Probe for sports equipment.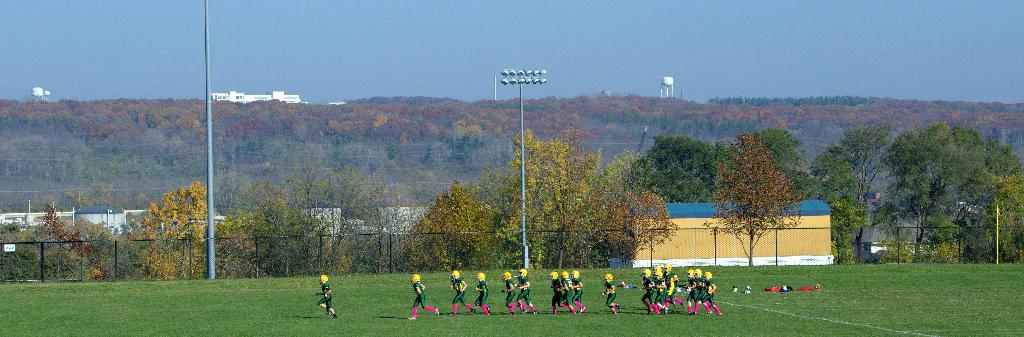
Probe result: 745 284 751 290.
